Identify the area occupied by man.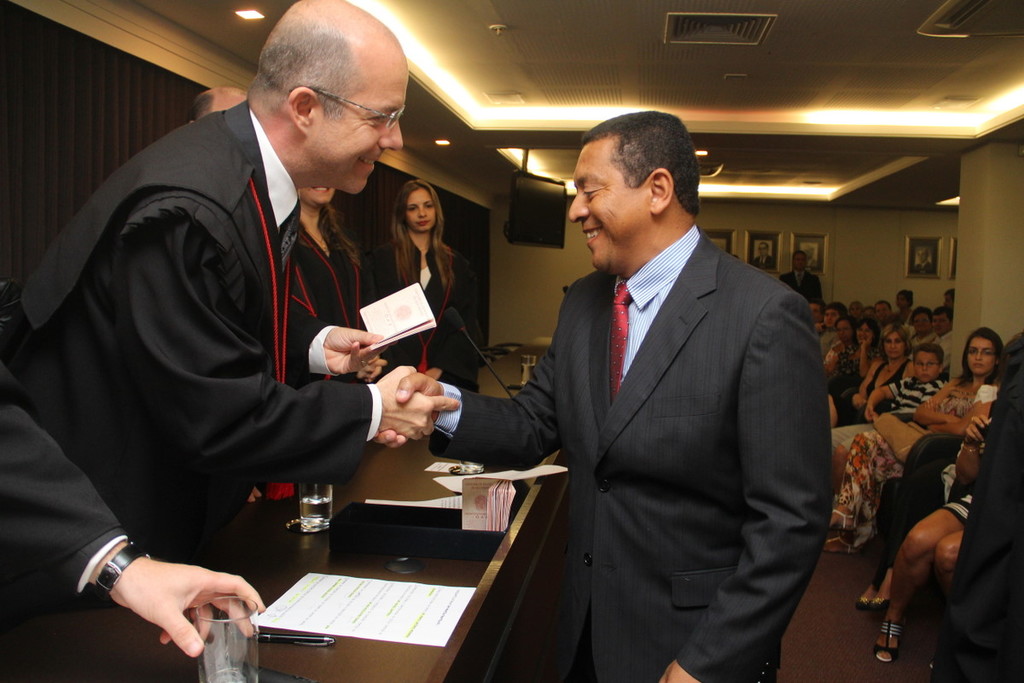
Area: detection(870, 296, 898, 323).
